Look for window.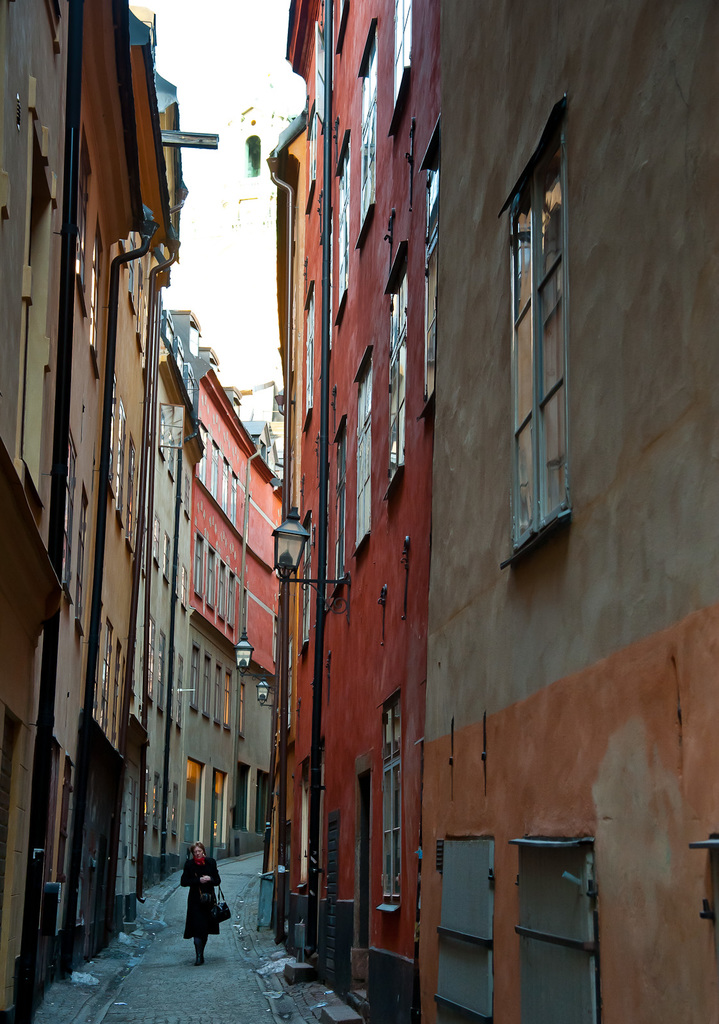
Found: <region>391, 0, 412, 120</region>.
